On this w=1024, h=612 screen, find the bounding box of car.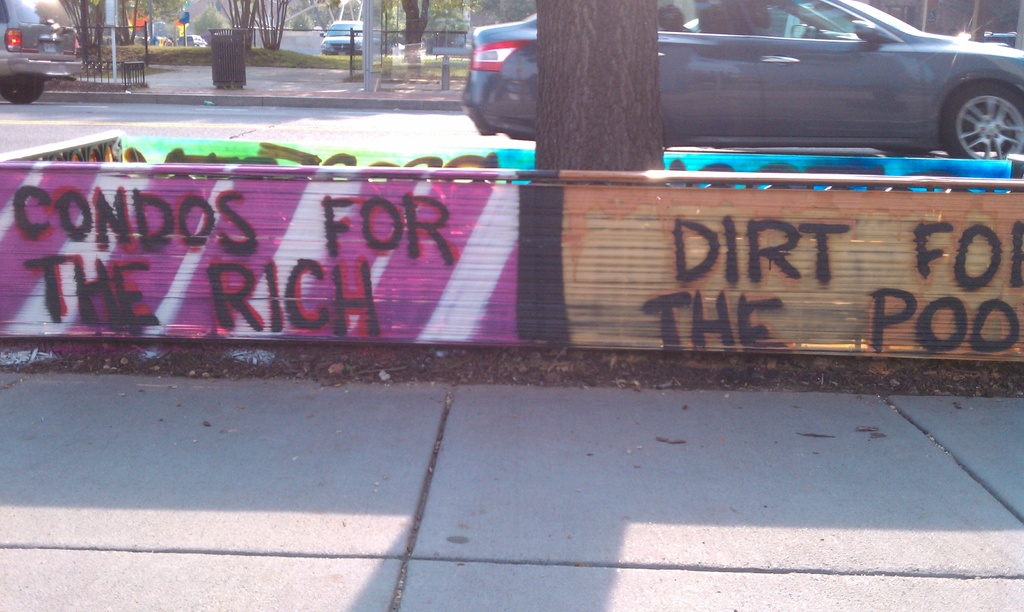
Bounding box: box=[3, 0, 86, 111].
